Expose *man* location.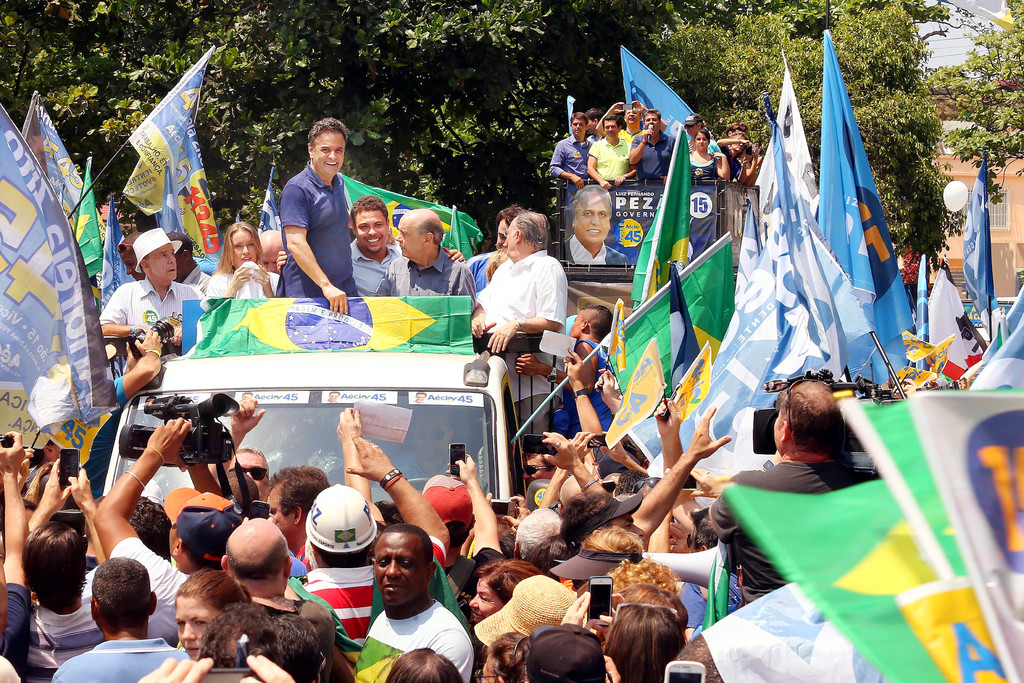
Exposed at rect(94, 404, 230, 635).
